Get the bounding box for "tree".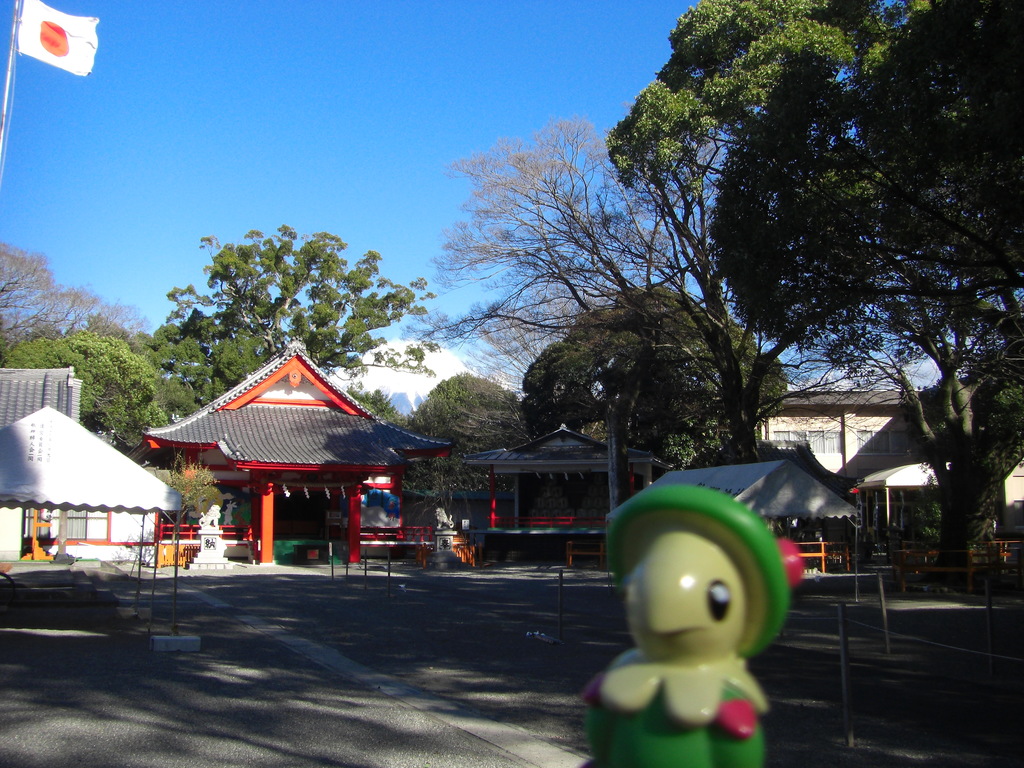
x1=154, y1=228, x2=431, y2=370.
